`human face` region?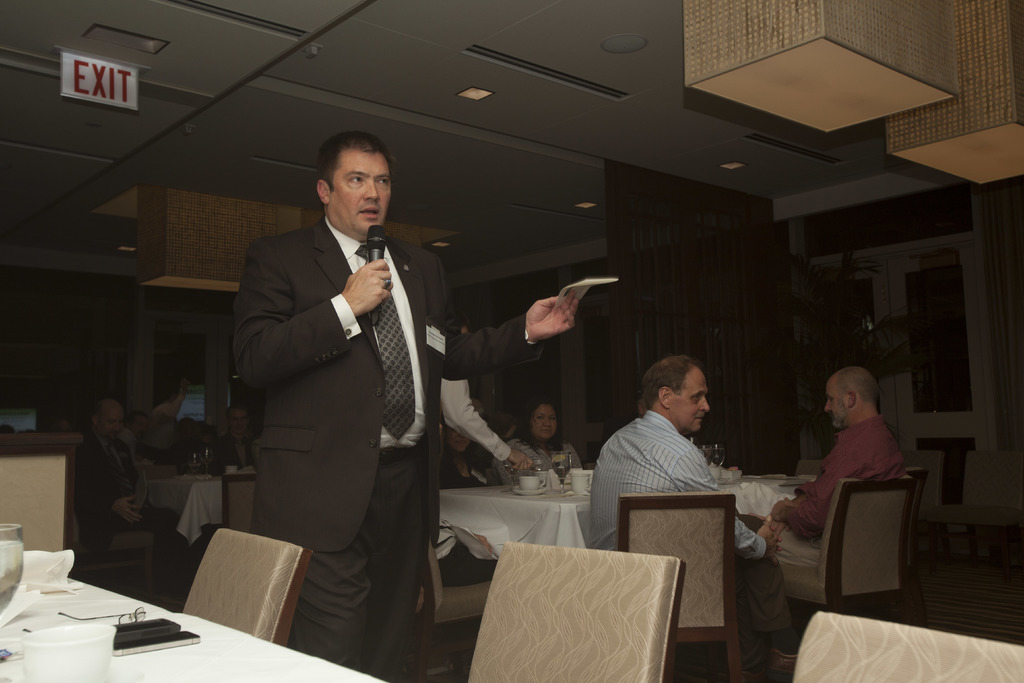
left=232, top=409, right=248, bottom=434
